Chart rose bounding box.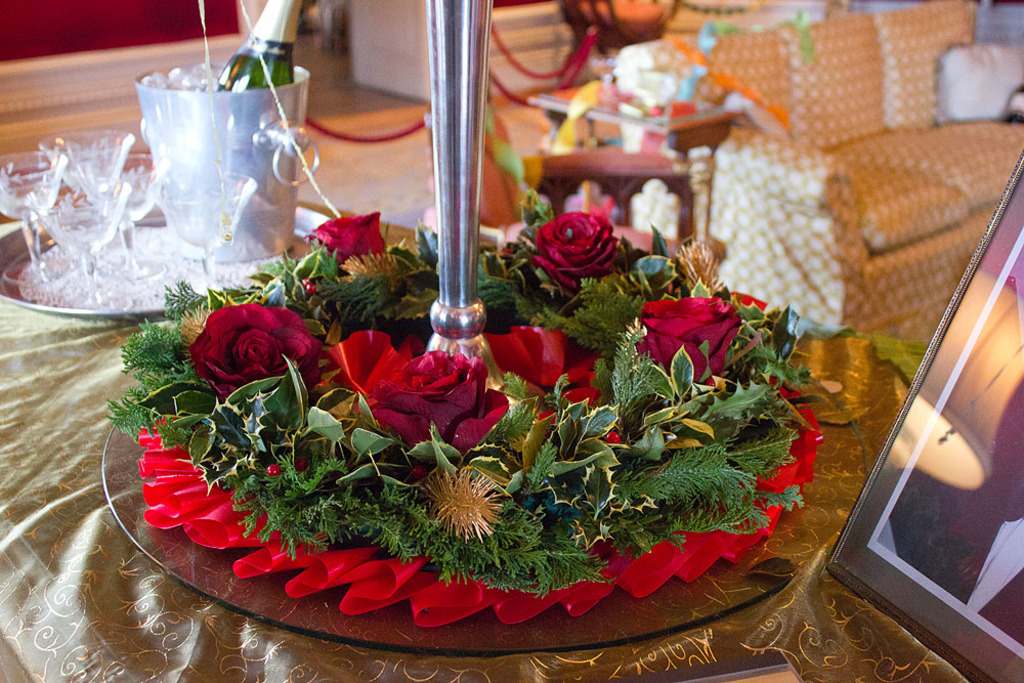
Charted: 298,211,388,264.
